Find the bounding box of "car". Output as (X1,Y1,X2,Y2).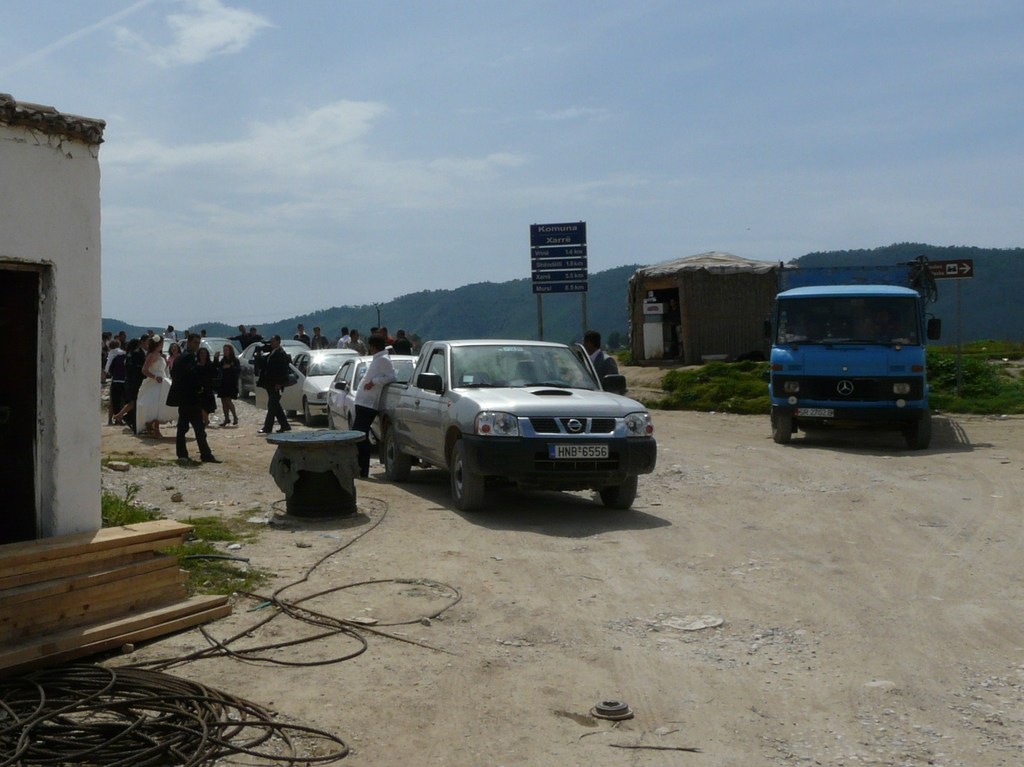
(254,344,360,422).
